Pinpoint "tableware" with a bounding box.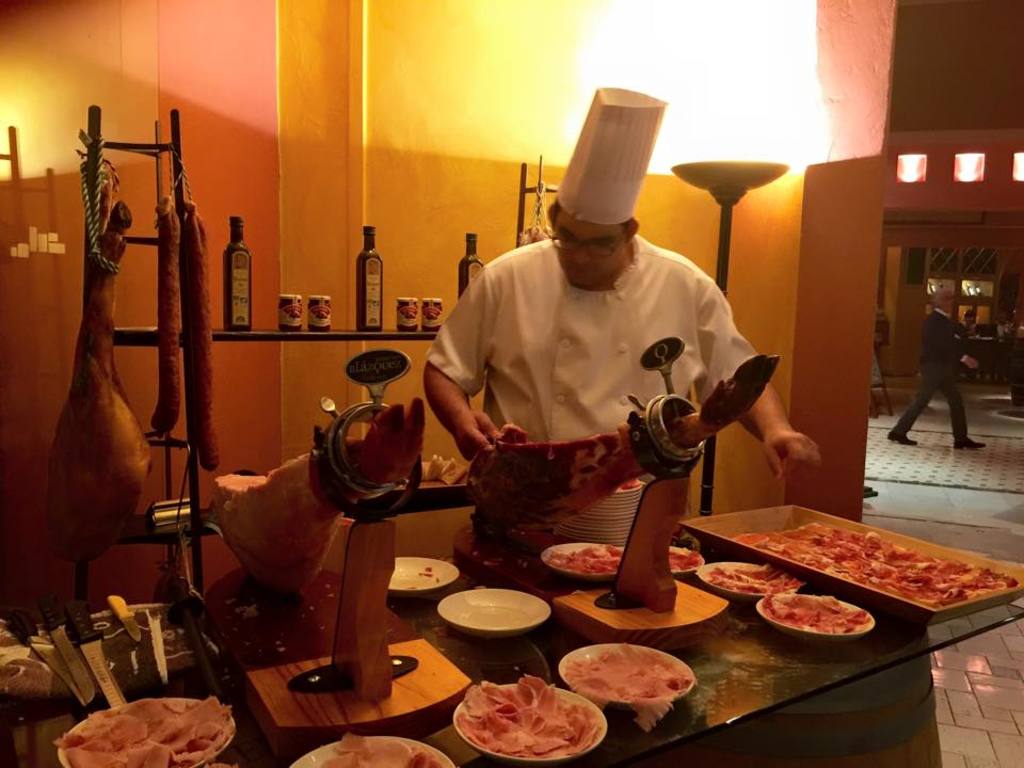
(58,698,238,767).
